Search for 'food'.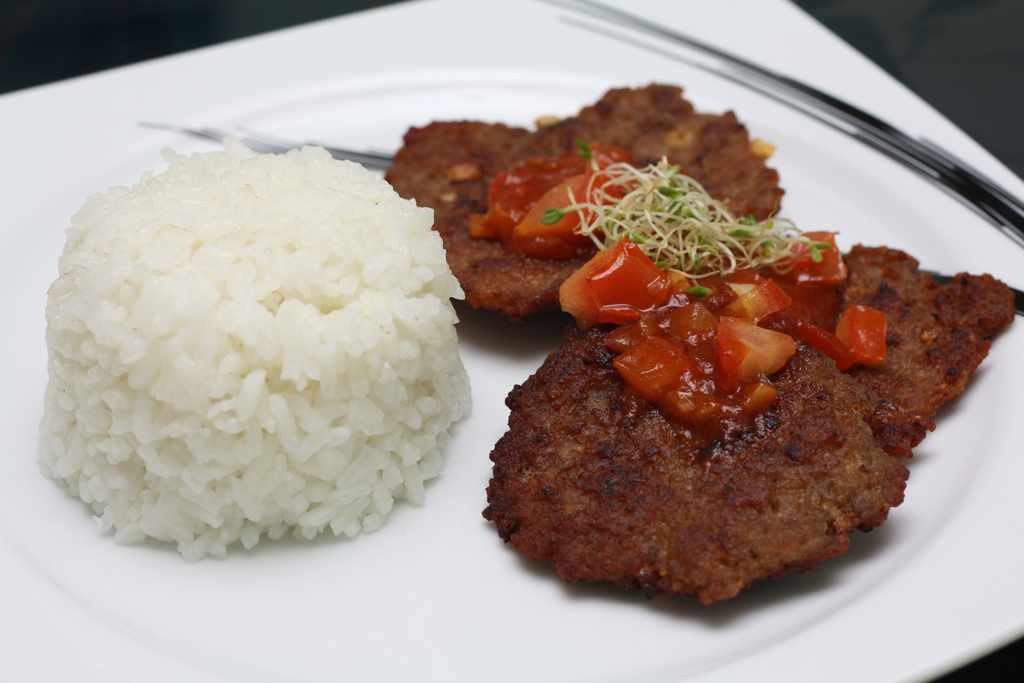
Found at (23,131,486,564).
